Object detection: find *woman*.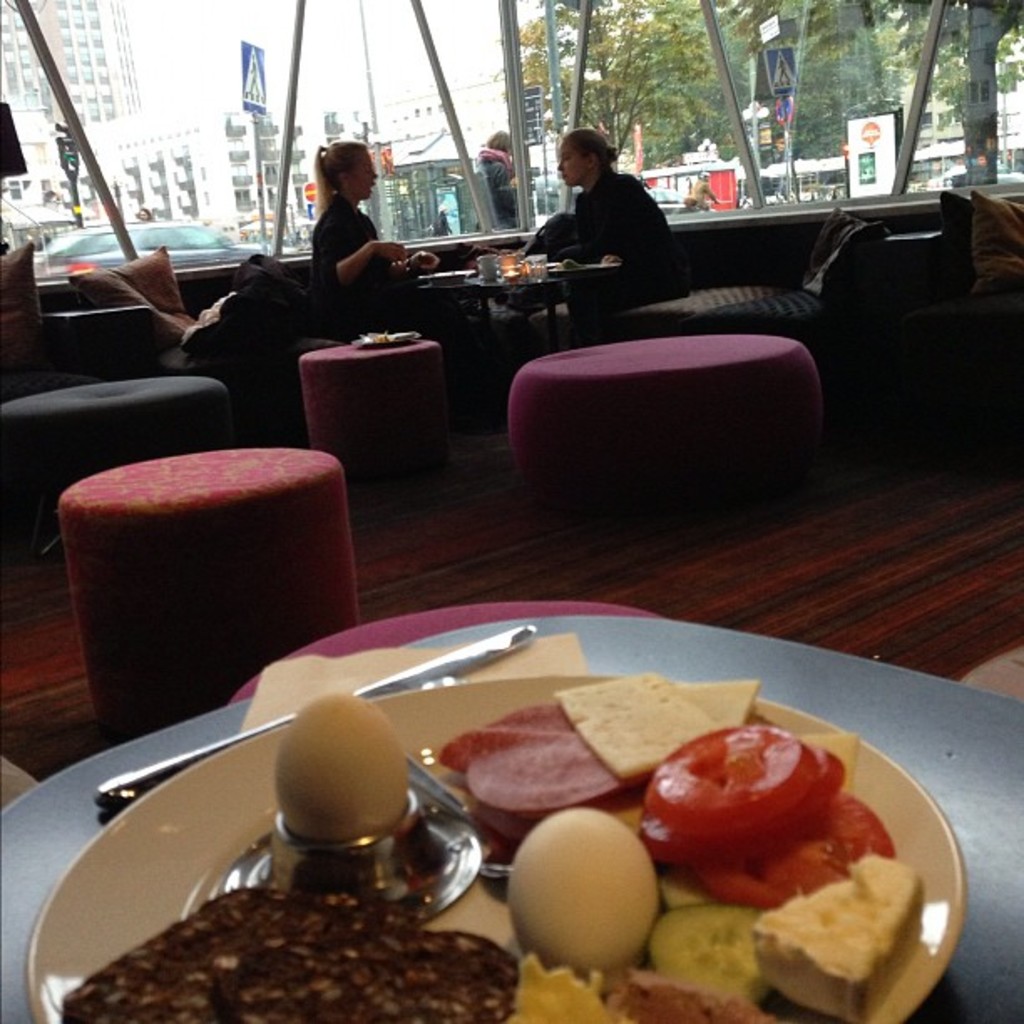
<region>477, 131, 520, 233</region>.
